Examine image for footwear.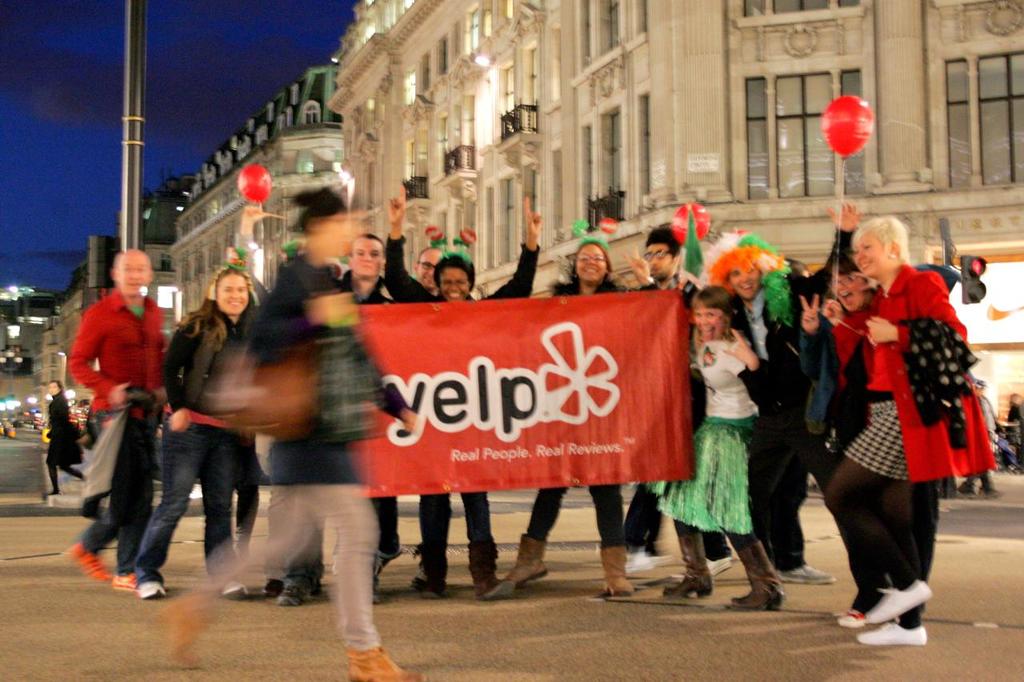
Examination result: left=410, top=572, right=444, bottom=603.
